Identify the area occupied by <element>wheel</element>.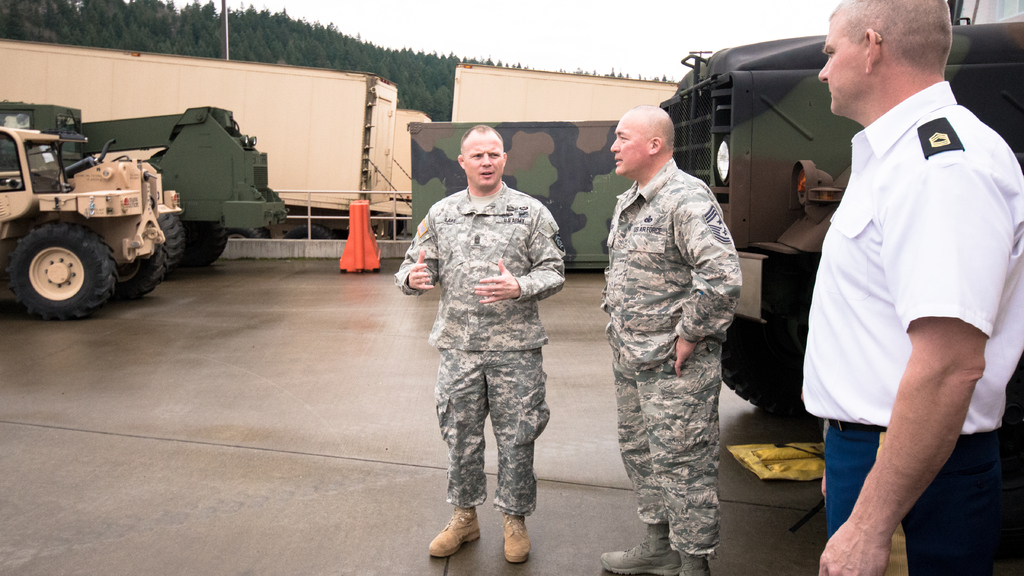
Area: (109, 246, 154, 305).
